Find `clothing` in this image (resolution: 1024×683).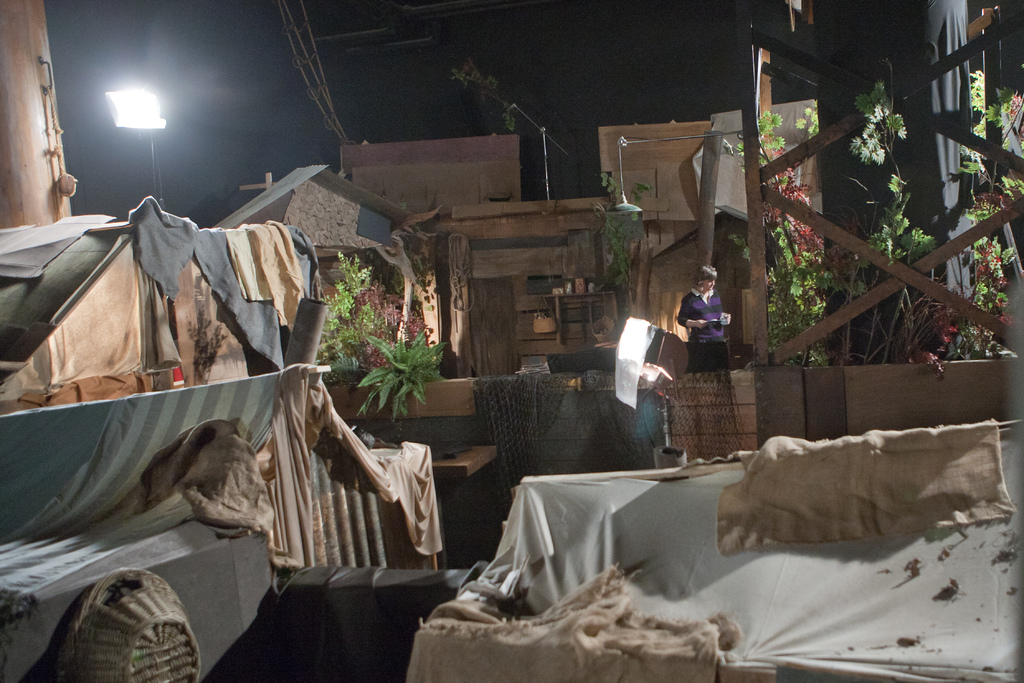
bbox=[677, 289, 726, 340].
